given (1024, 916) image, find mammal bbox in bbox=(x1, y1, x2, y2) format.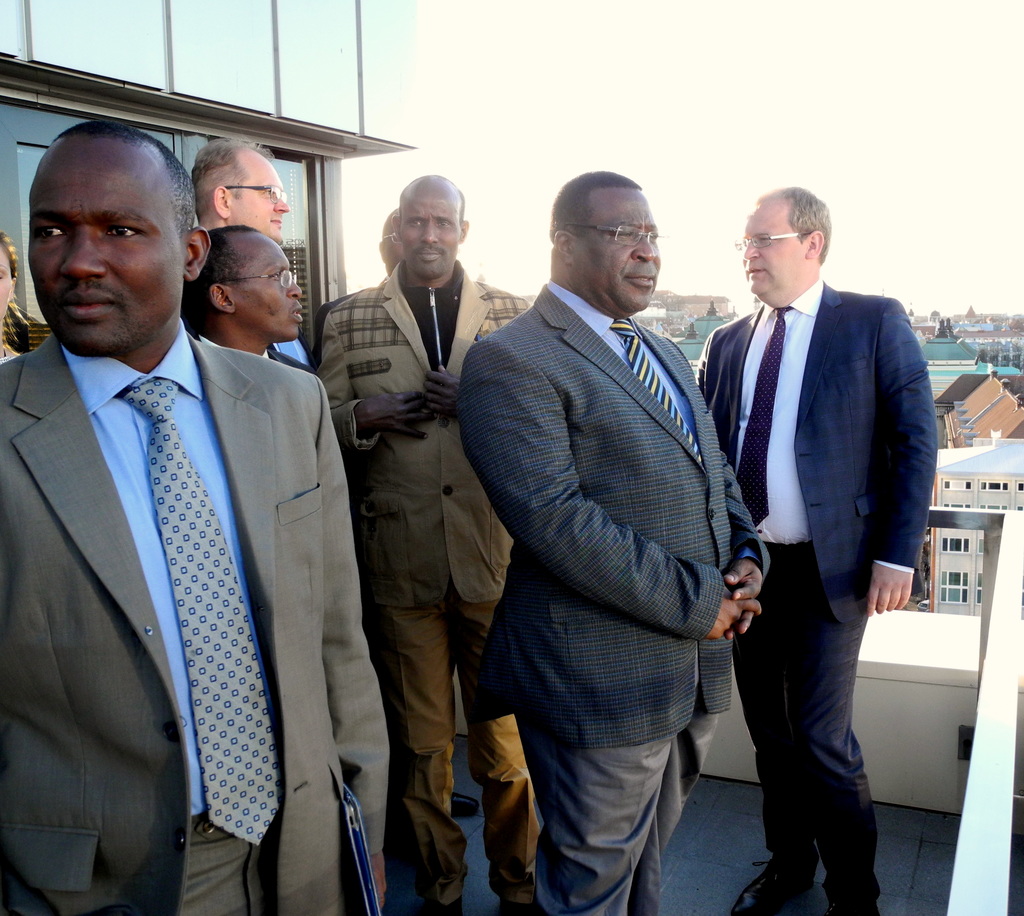
bbox=(0, 231, 25, 366).
